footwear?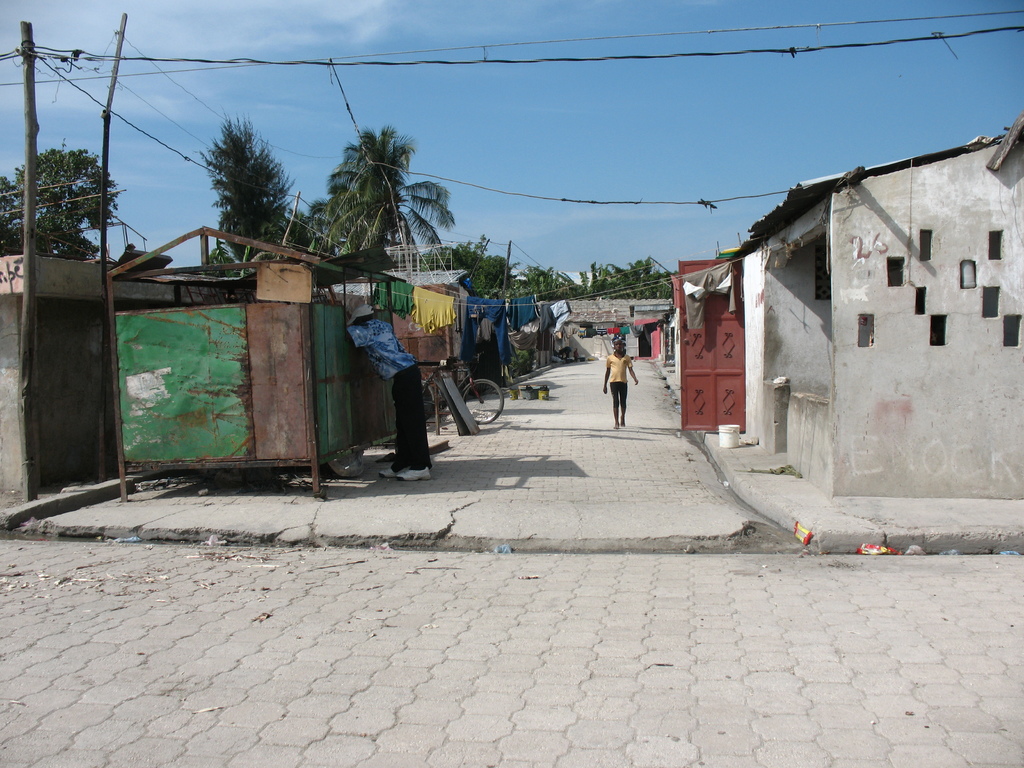
<region>616, 410, 623, 427</region>
